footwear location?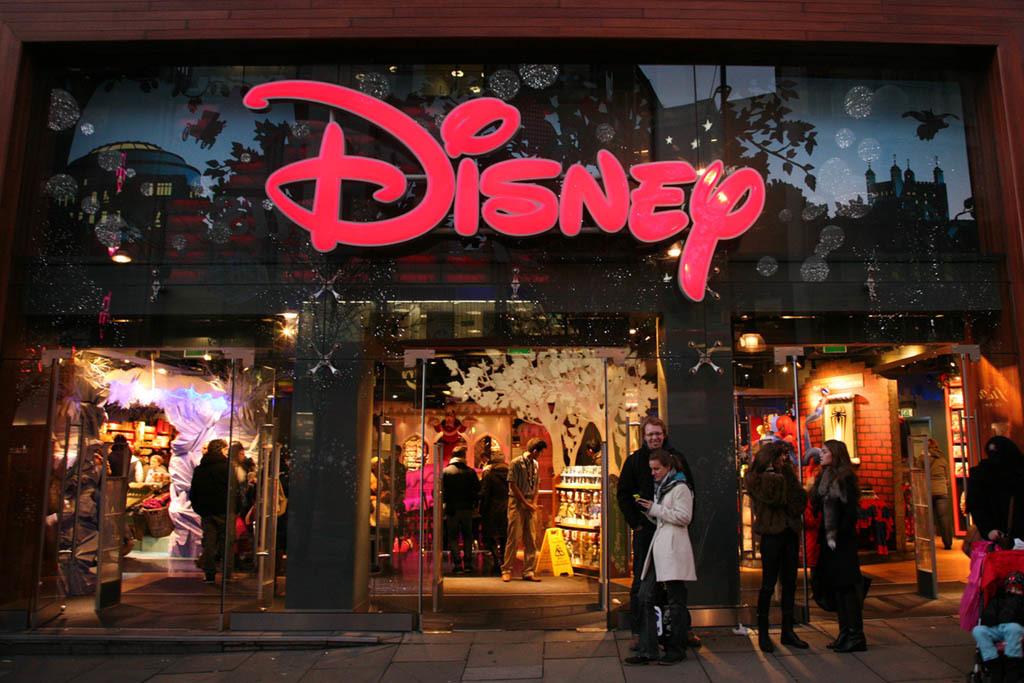
x1=781, y1=633, x2=811, y2=649
